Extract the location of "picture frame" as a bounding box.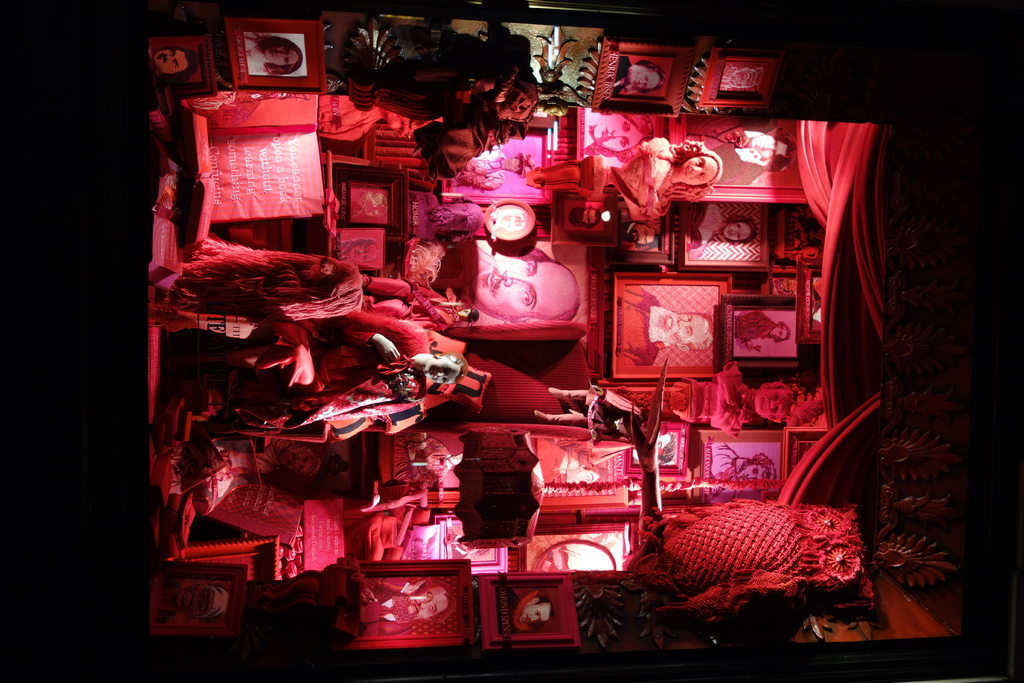
{"x1": 145, "y1": 31, "x2": 218, "y2": 101}.
